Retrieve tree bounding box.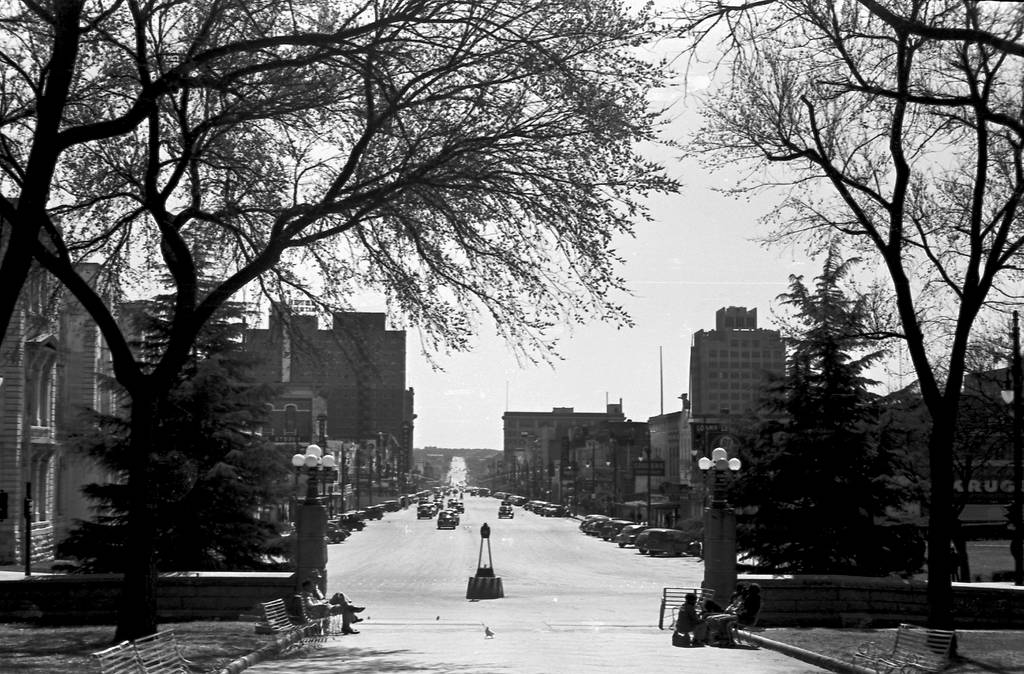
Bounding box: (559,496,602,526).
